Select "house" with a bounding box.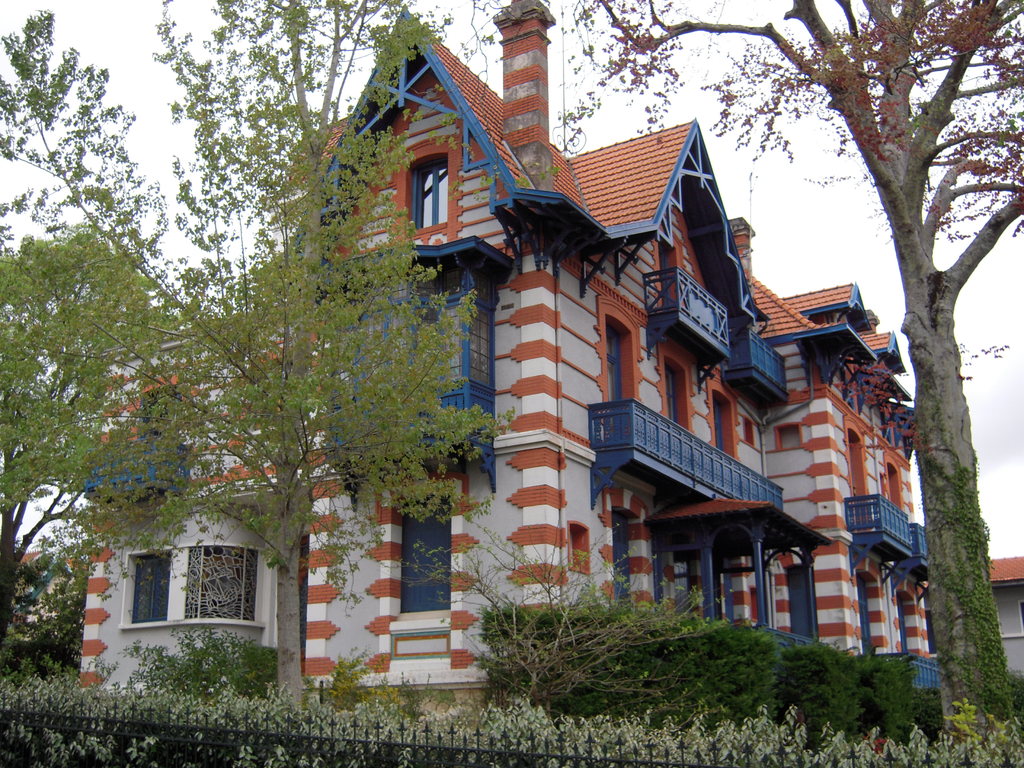
bbox=(990, 553, 1023, 679).
